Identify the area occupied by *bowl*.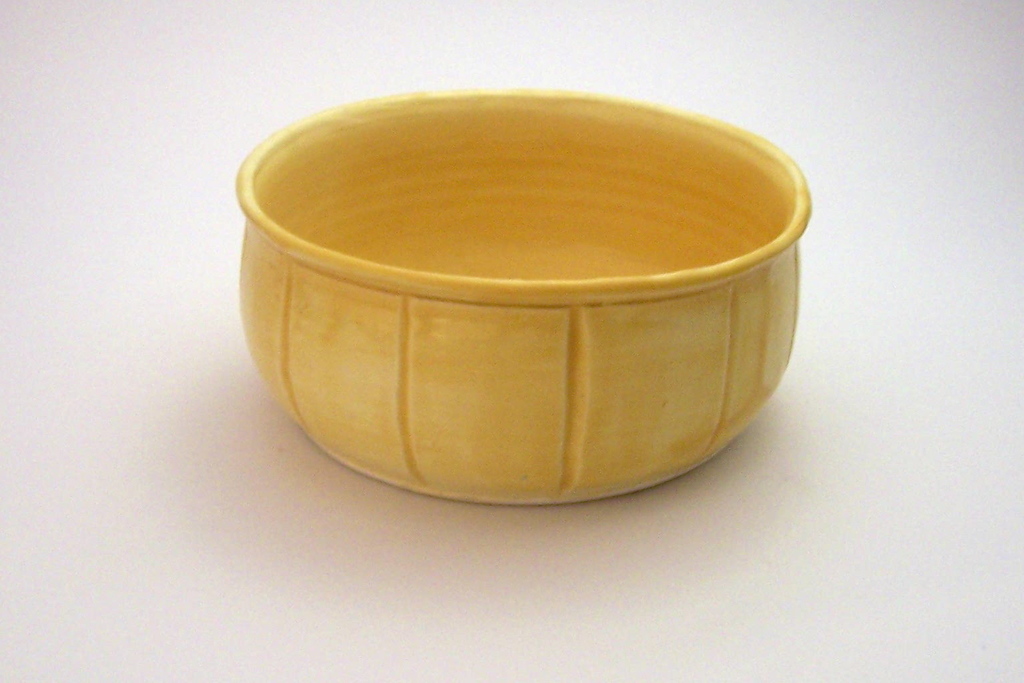
Area: x1=225 y1=89 x2=812 y2=506.
